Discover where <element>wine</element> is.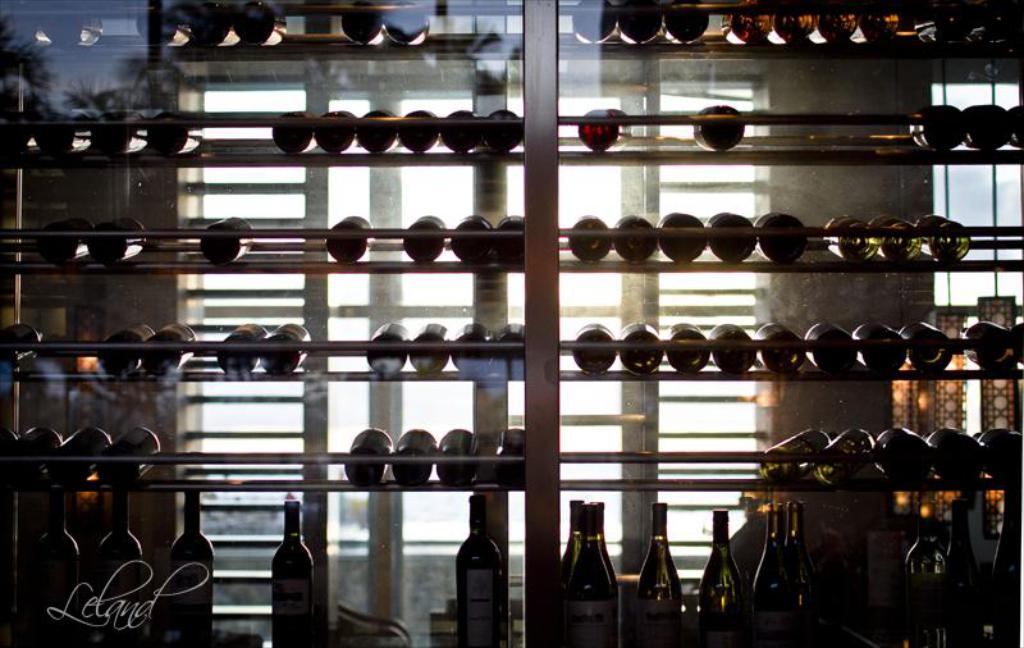
Discovered at (x1=500, y1=321, x2=526, y2=383).
